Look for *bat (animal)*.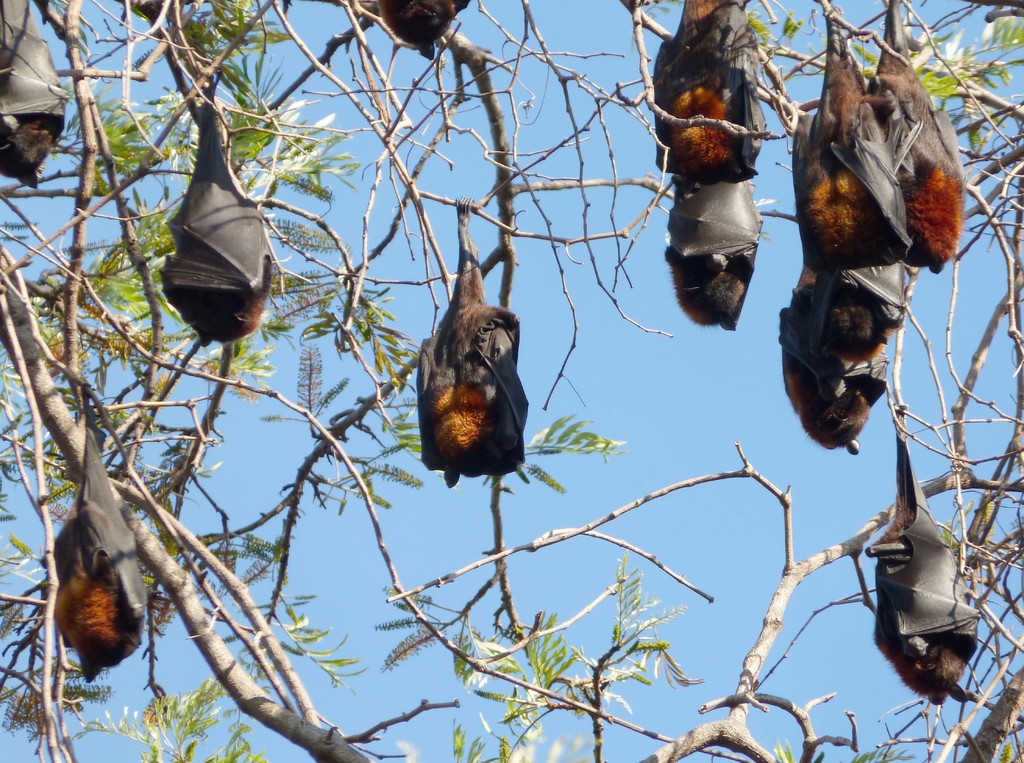
Found: locate(781, 0, 920, 284).
